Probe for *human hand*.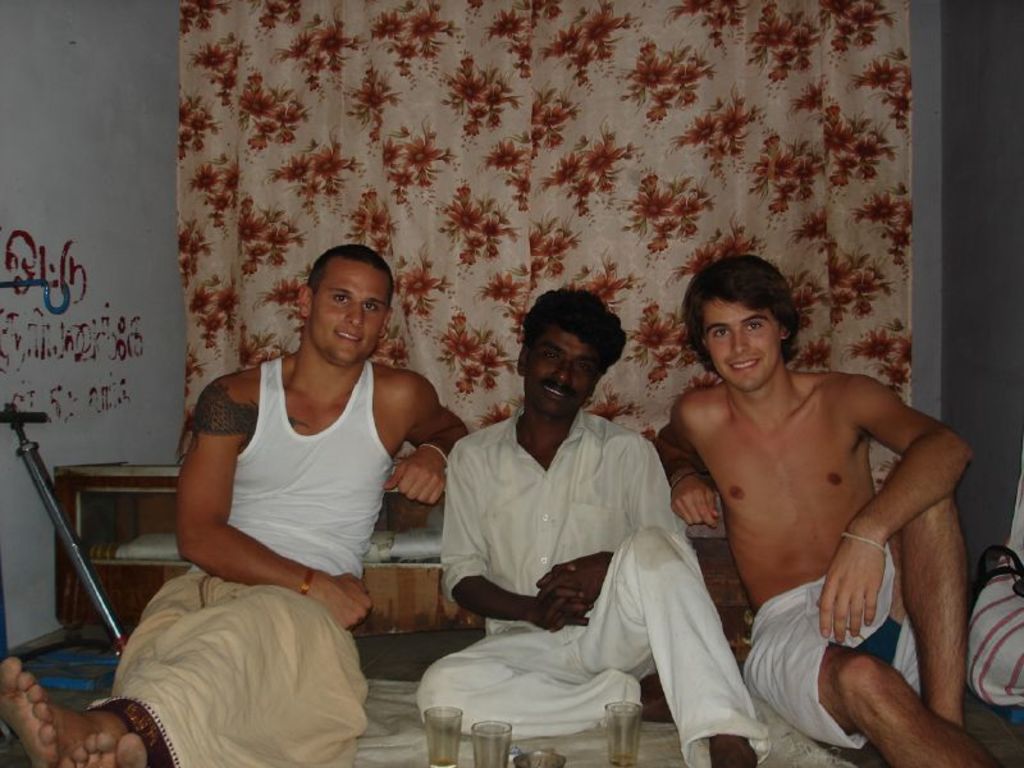
Probe result: {"left": 378, "top": 444, "right": 447, "bottom": 507}.
